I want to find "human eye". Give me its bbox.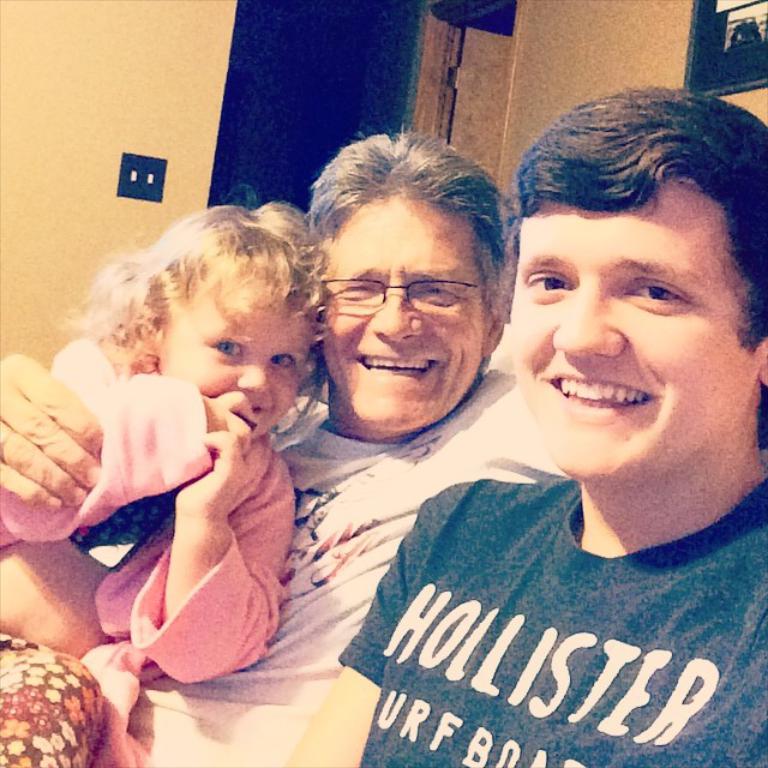
<region>612, 274, 689, 319</region>.
